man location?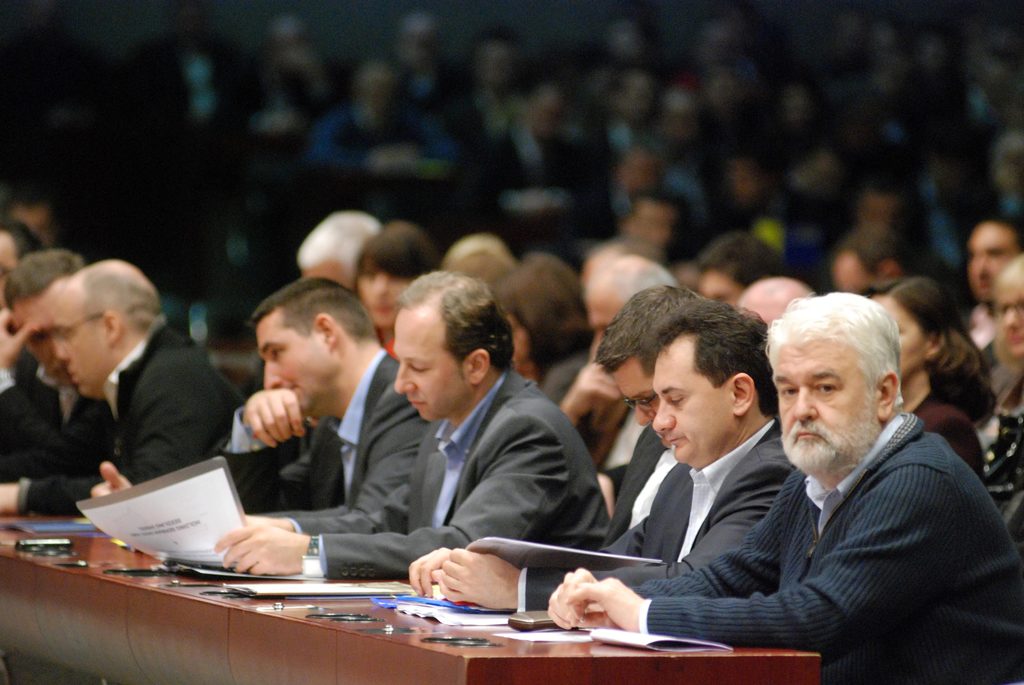
BBox(942, 210, 1023, 349)
